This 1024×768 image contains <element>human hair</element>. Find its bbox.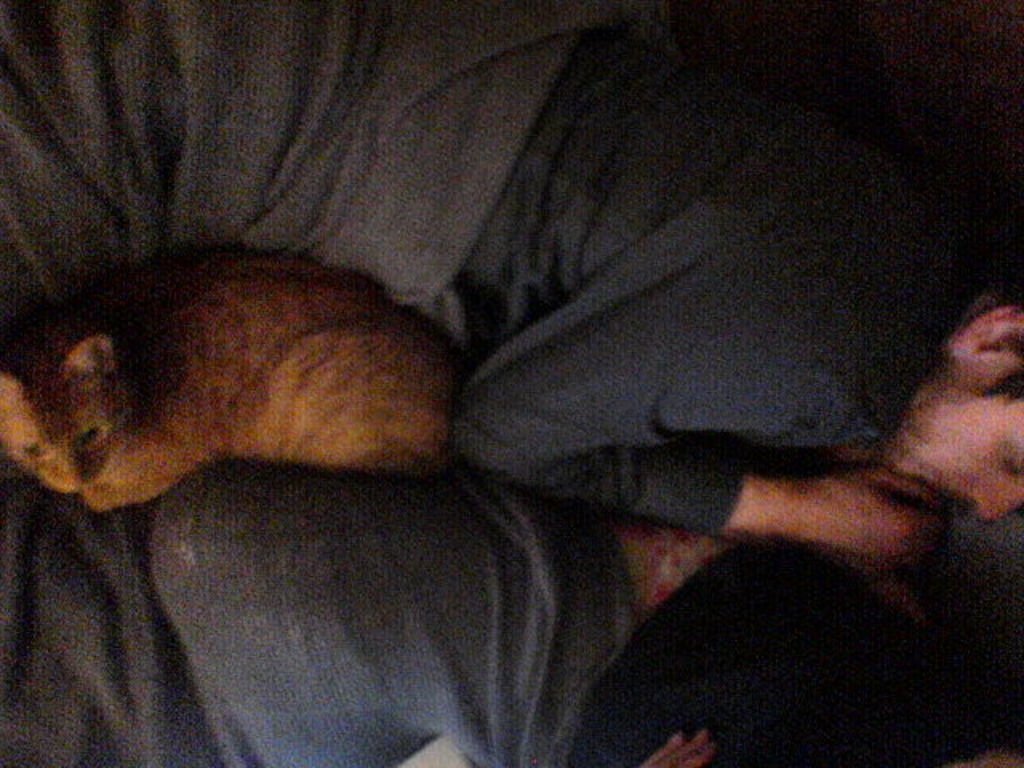
(x1=974, y1=290, x2=1022, y2=403).
